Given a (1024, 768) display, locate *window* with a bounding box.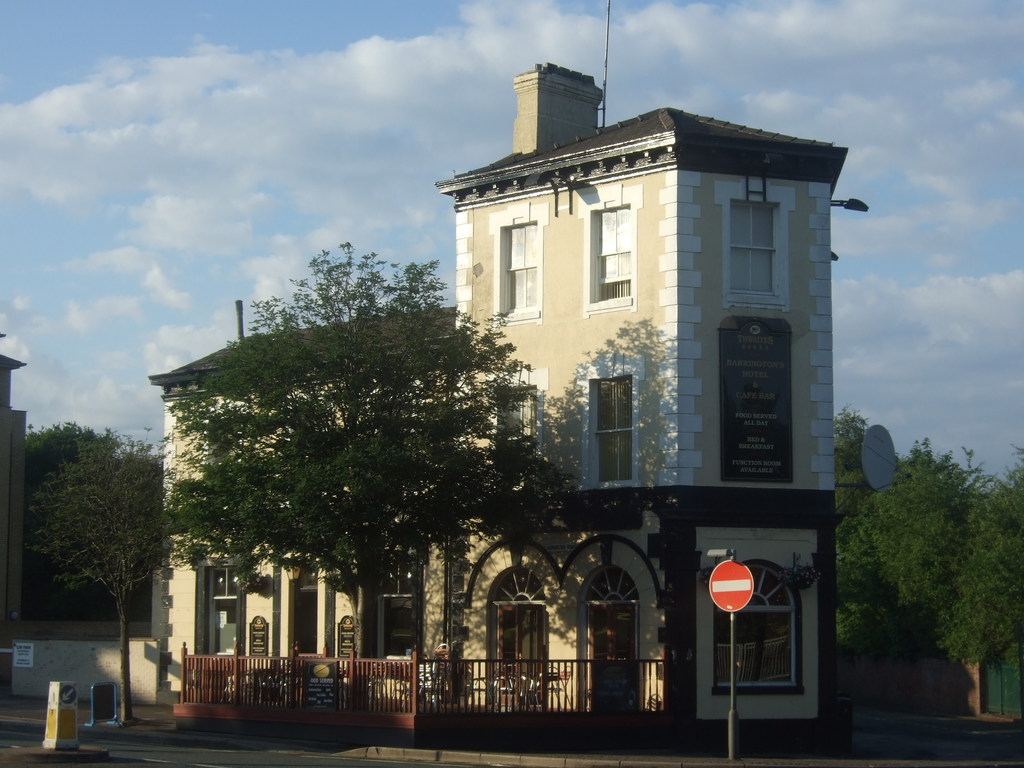
Located: select_region(495, 220, 545, 323).
